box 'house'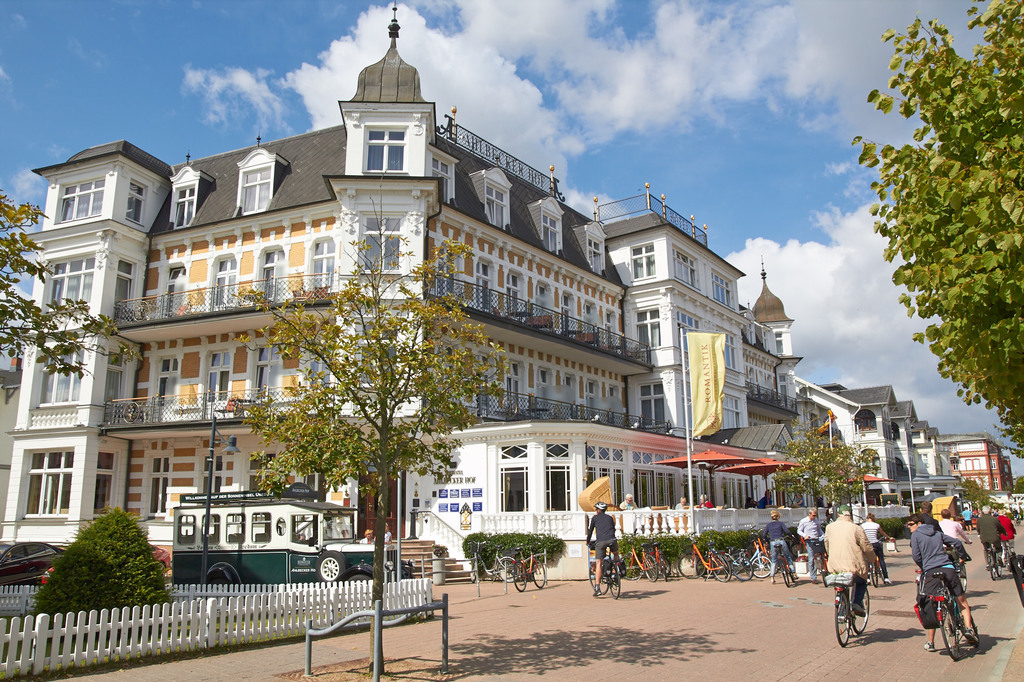
l=15, t=1, r=768, b=537
